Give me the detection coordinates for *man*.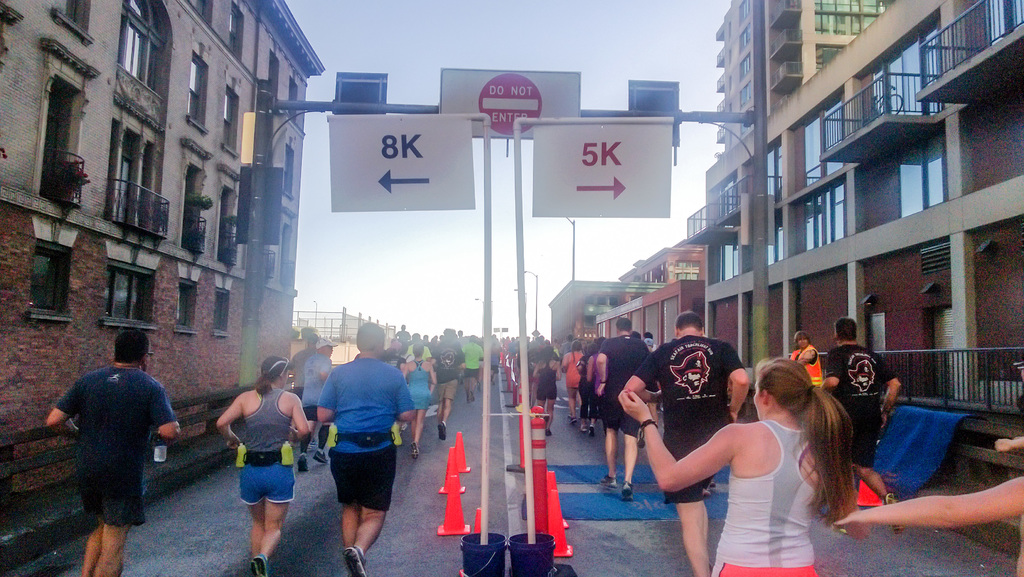
locate(818, 310, 906, 461).
